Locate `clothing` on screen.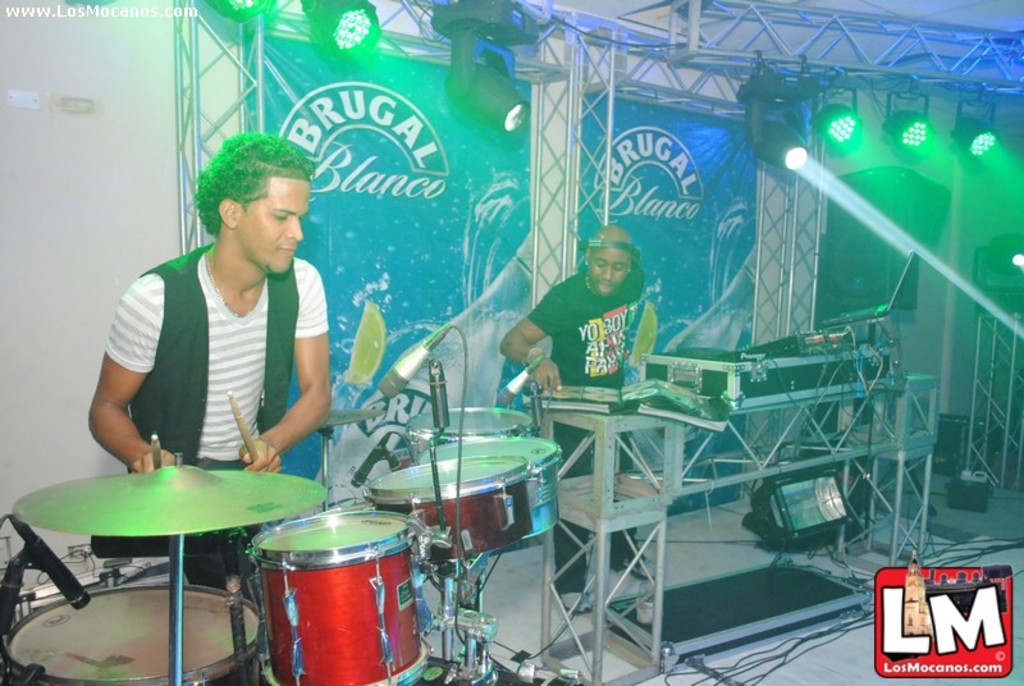
On screen at l=97, t=241, r=300, b=470.
